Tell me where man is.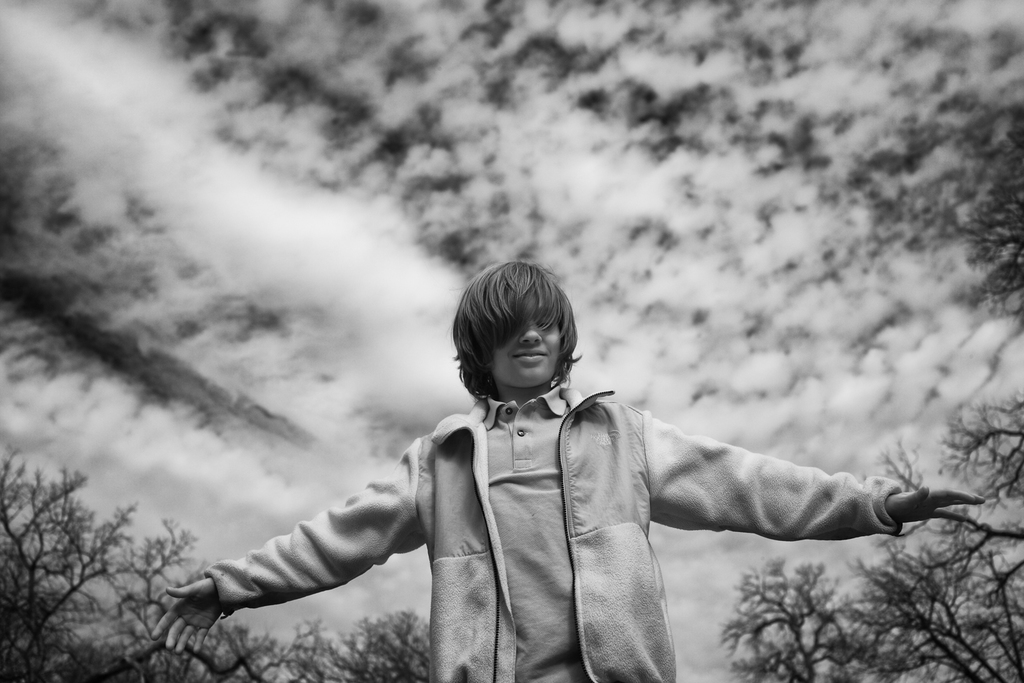
man is at [173, 251, 955, 673].
